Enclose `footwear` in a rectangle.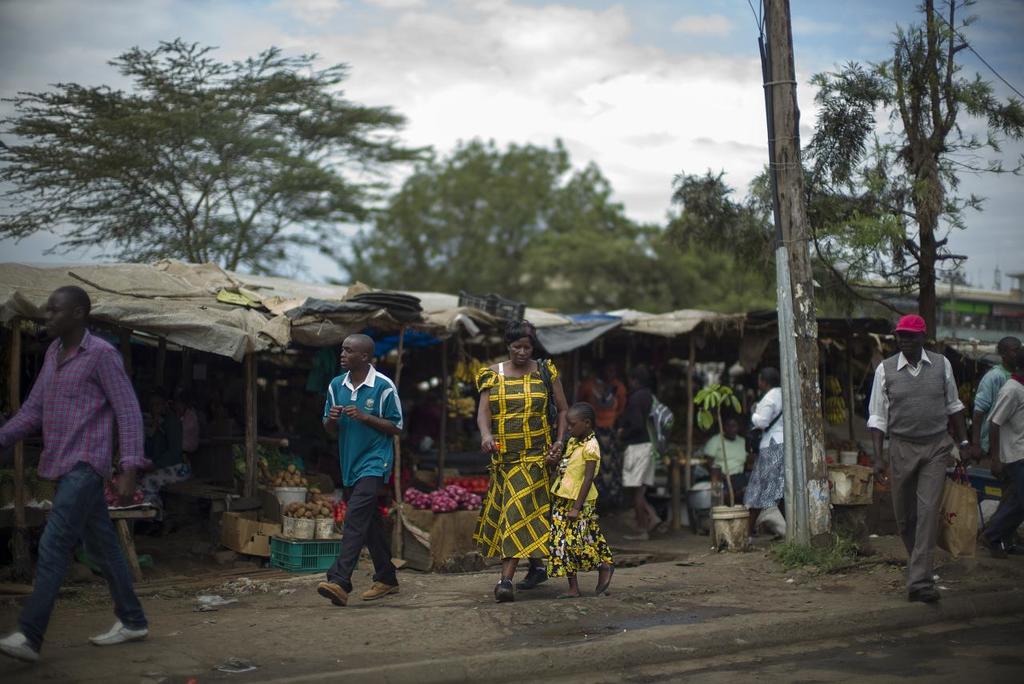
{"x1": 626, "y1": 534, "x2": 650, "y2": 542}.
